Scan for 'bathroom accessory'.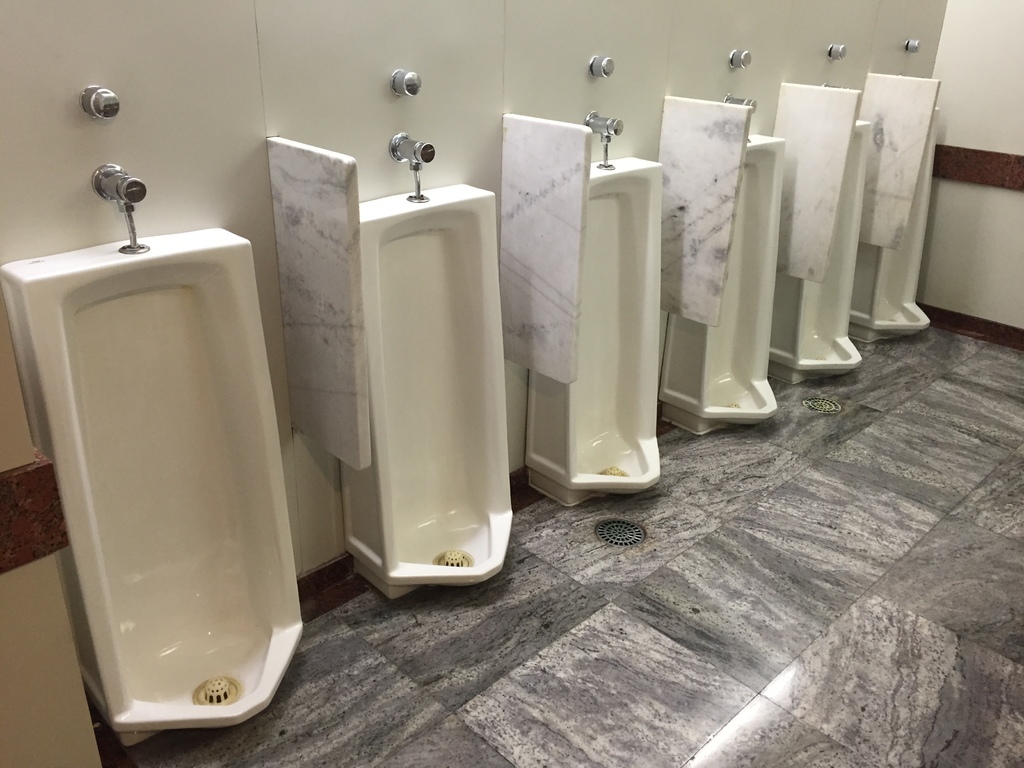
Scan result: (left=723, top=92, right=758, bottom=143).
